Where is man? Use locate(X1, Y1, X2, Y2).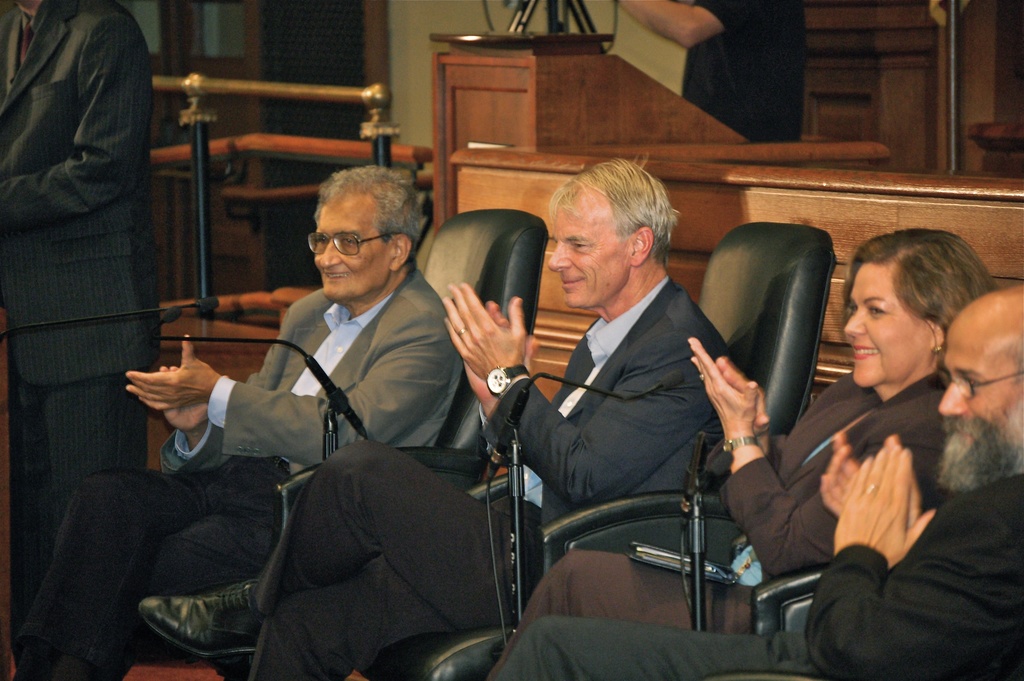
locate(609, 0, 804, 146).
